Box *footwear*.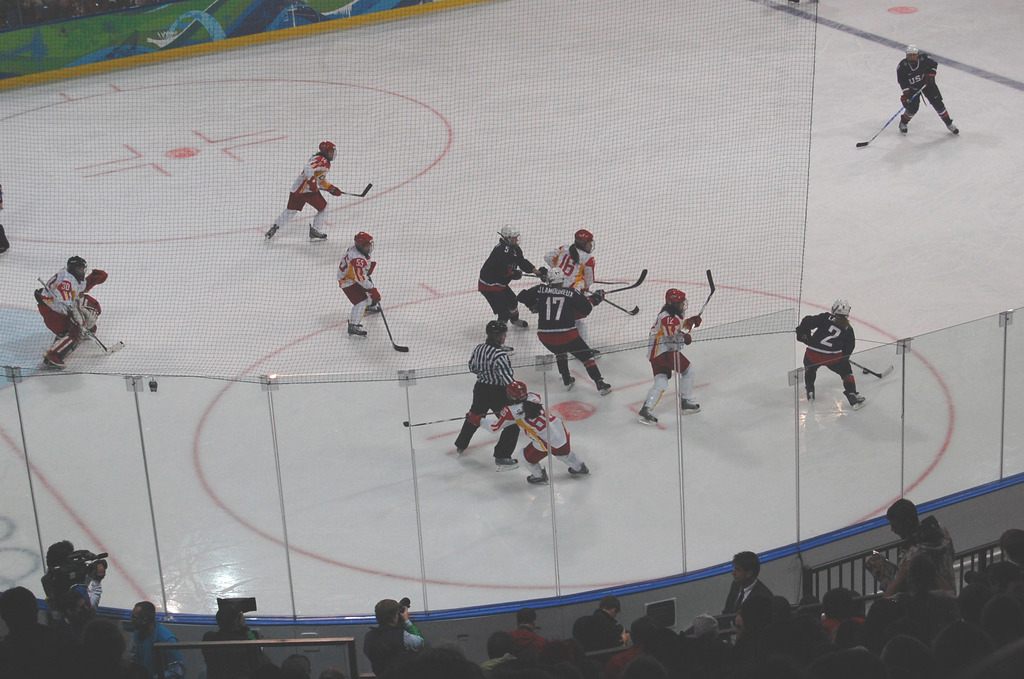
box=[568, 463, 588, 478].
